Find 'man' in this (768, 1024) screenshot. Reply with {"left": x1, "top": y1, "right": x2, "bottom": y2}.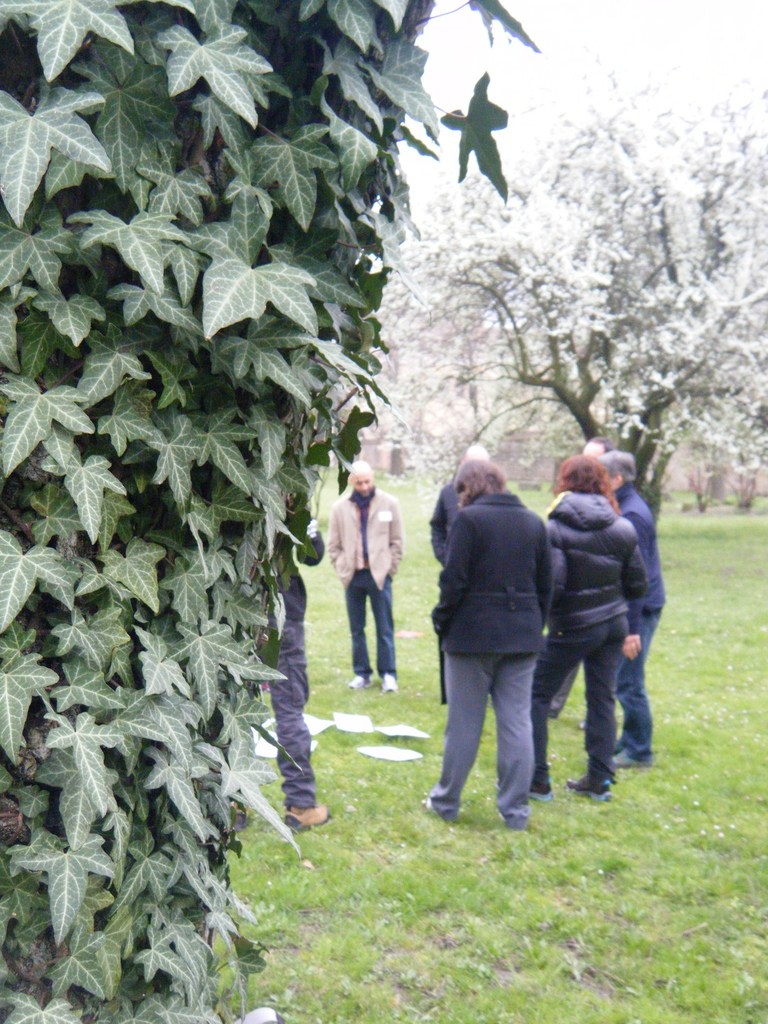
{"left": 219, "top": 469, "right": 331, "bottom": 838}.
